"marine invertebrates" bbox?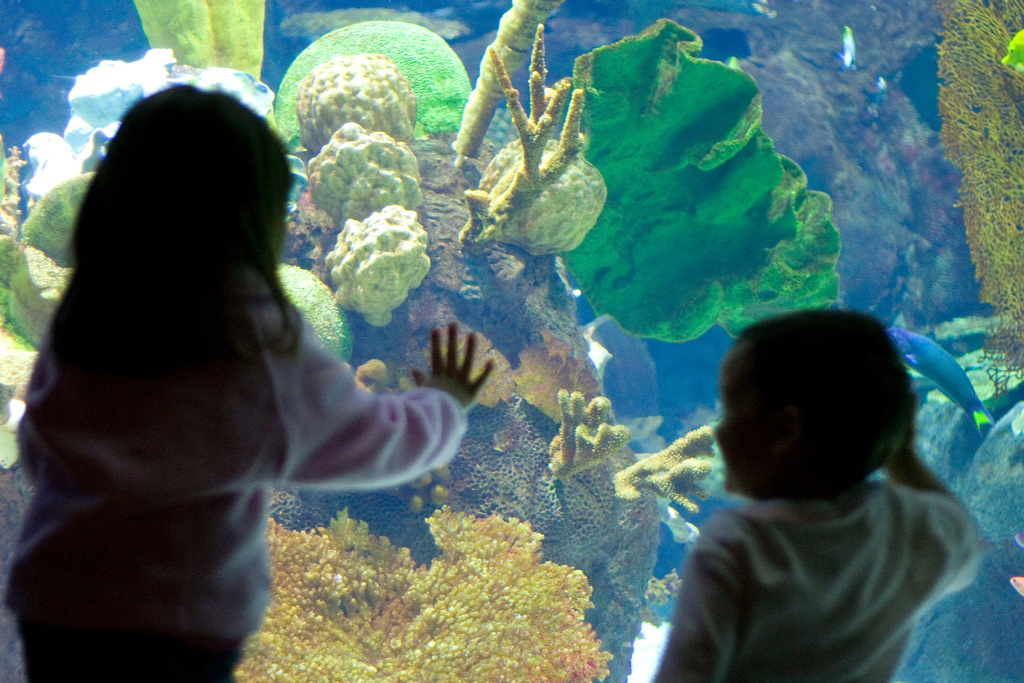
59, 31, 174, 158
